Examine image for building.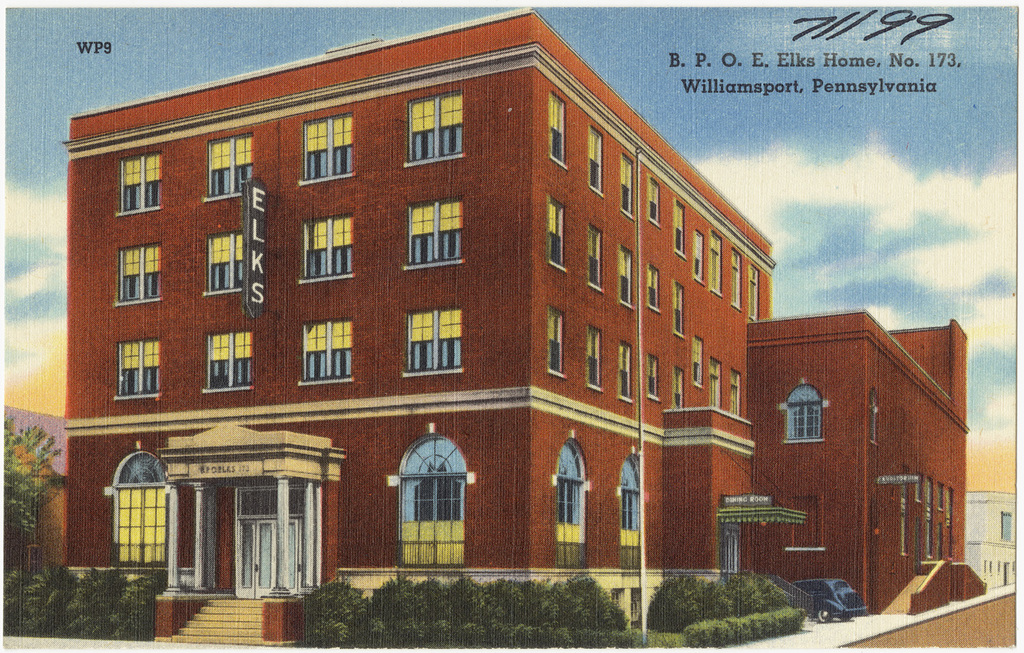
Examination result: bbox(59, 0, 966, 652).
